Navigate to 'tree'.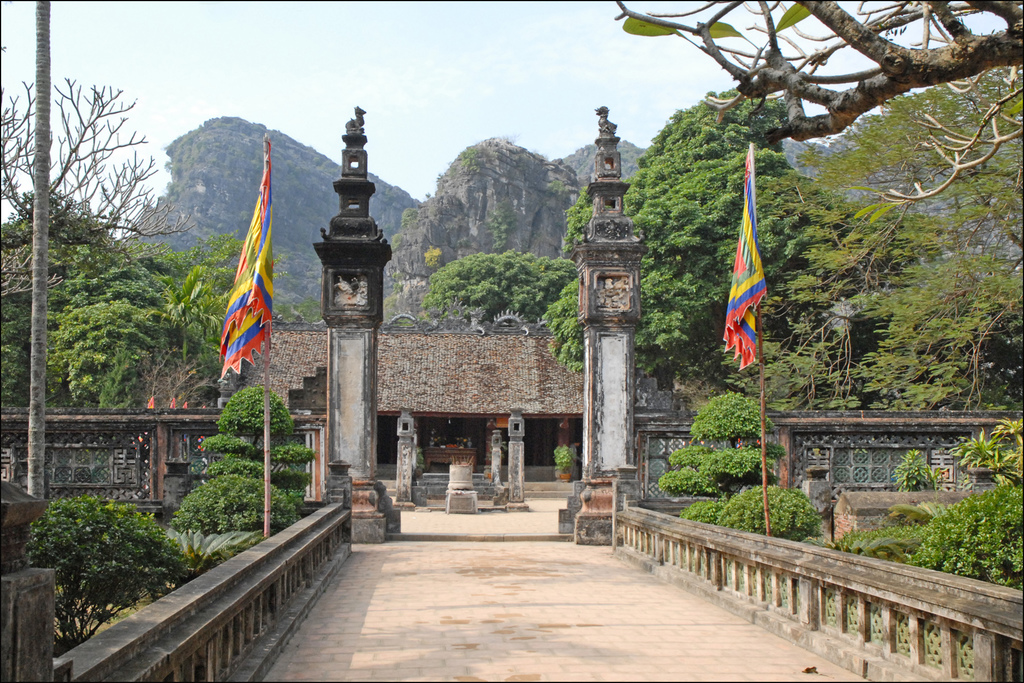
Navigation target: x1=659, y1=386, x2=790, y2=513.
